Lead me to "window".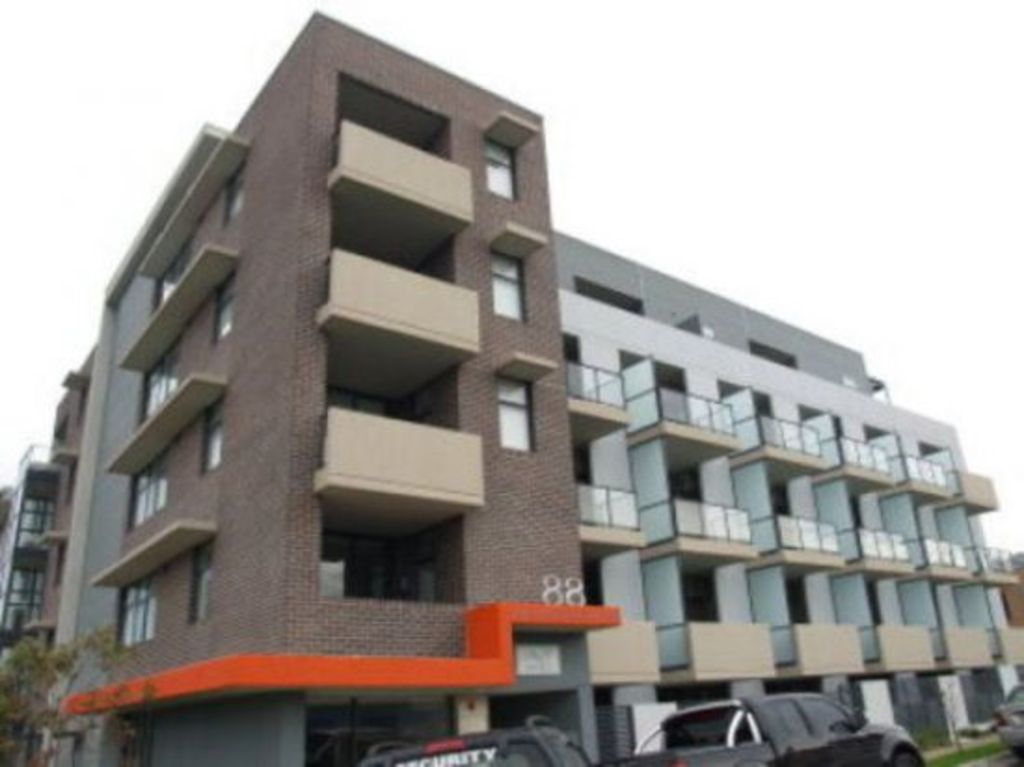
Lead to <box>145,341,186,424</box>.
